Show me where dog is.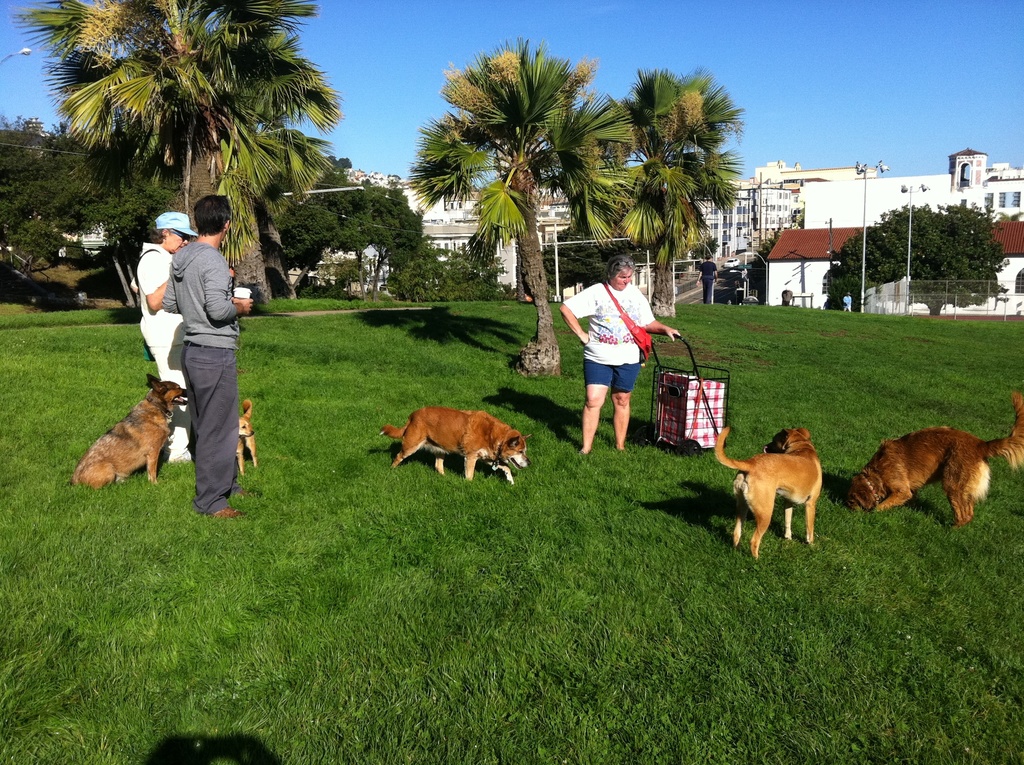
dog is at left=236, top=399, right=260, bottom=477.
